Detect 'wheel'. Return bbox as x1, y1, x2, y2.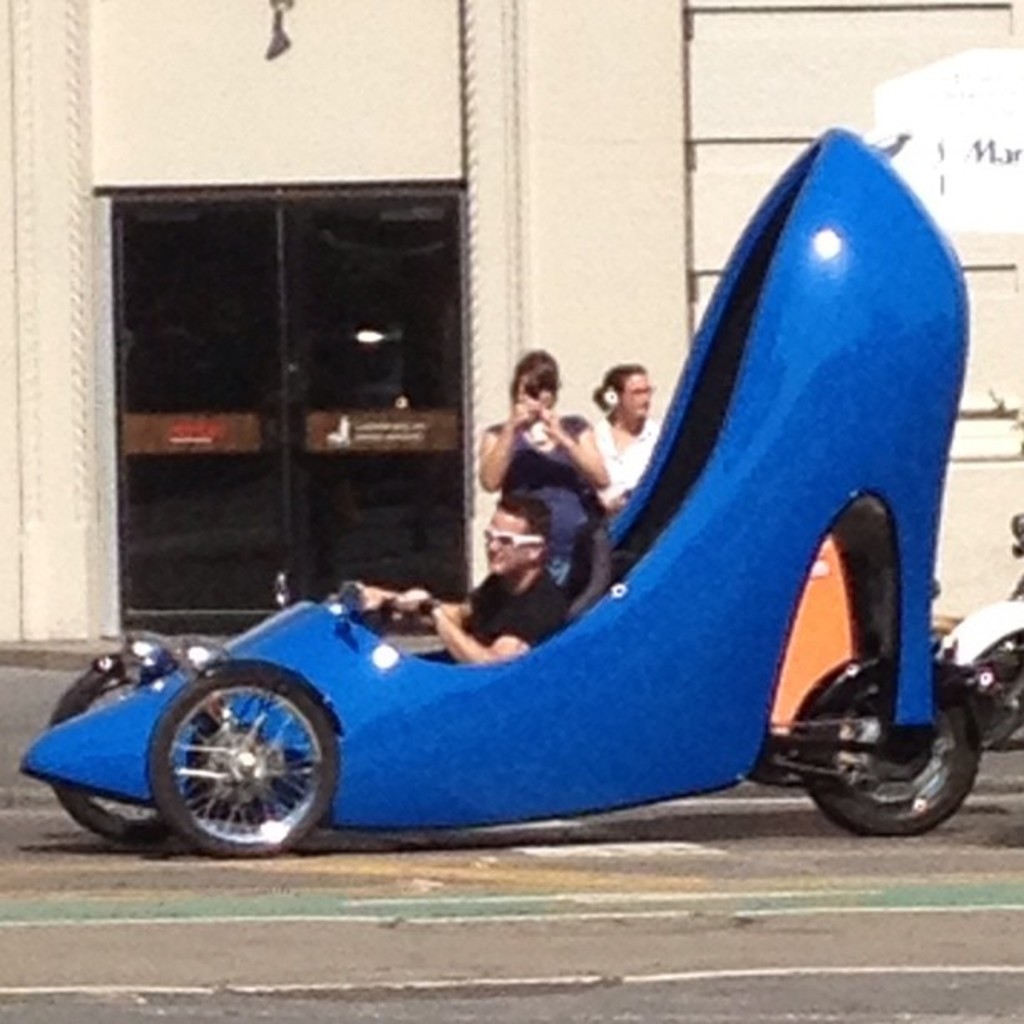
960, 654, 1022, 751.
